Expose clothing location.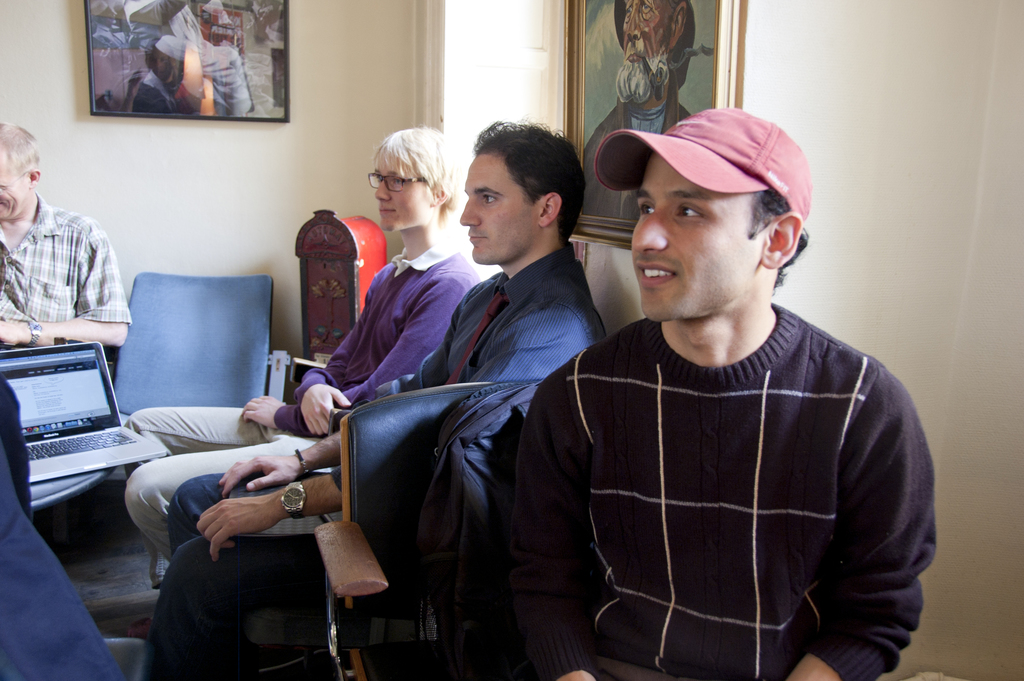
Exposed at rect(515, 262, 926, 666).
